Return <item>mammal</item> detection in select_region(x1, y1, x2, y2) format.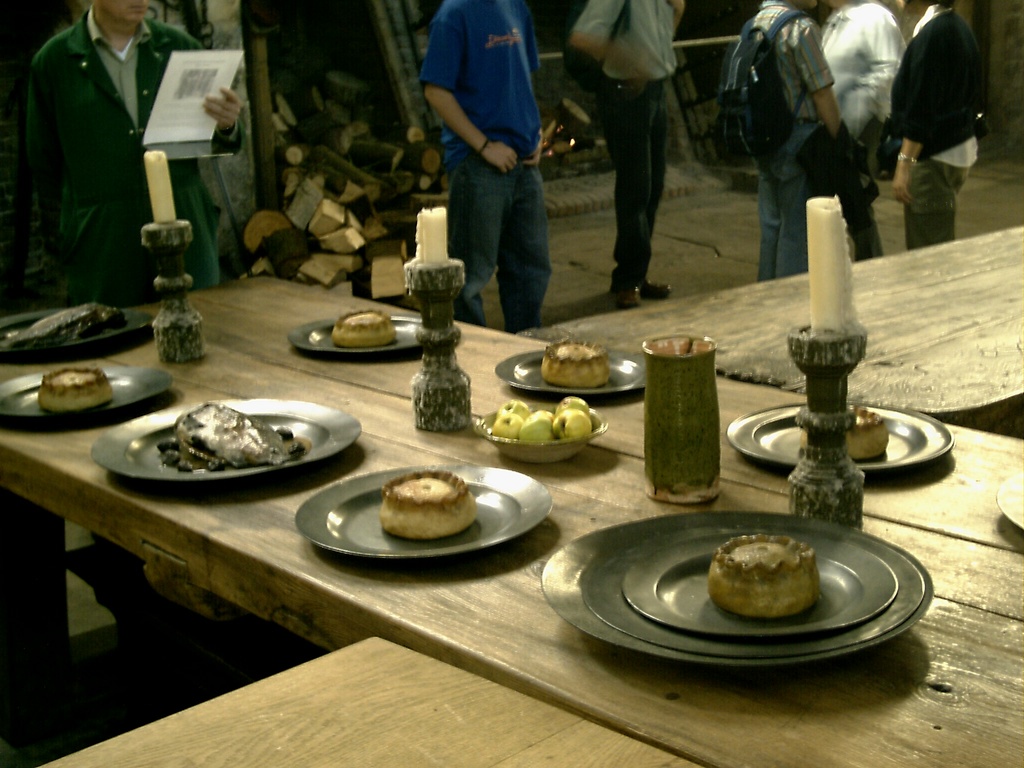
select_region(31, 0, 243, 309).
